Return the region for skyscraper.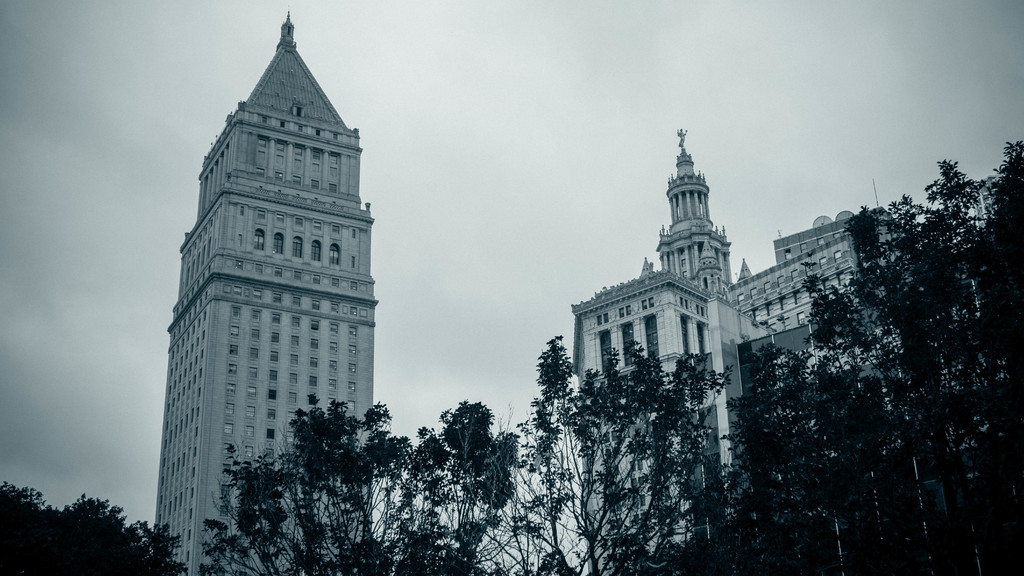
<region>144, 0, 380, 575</region>.
